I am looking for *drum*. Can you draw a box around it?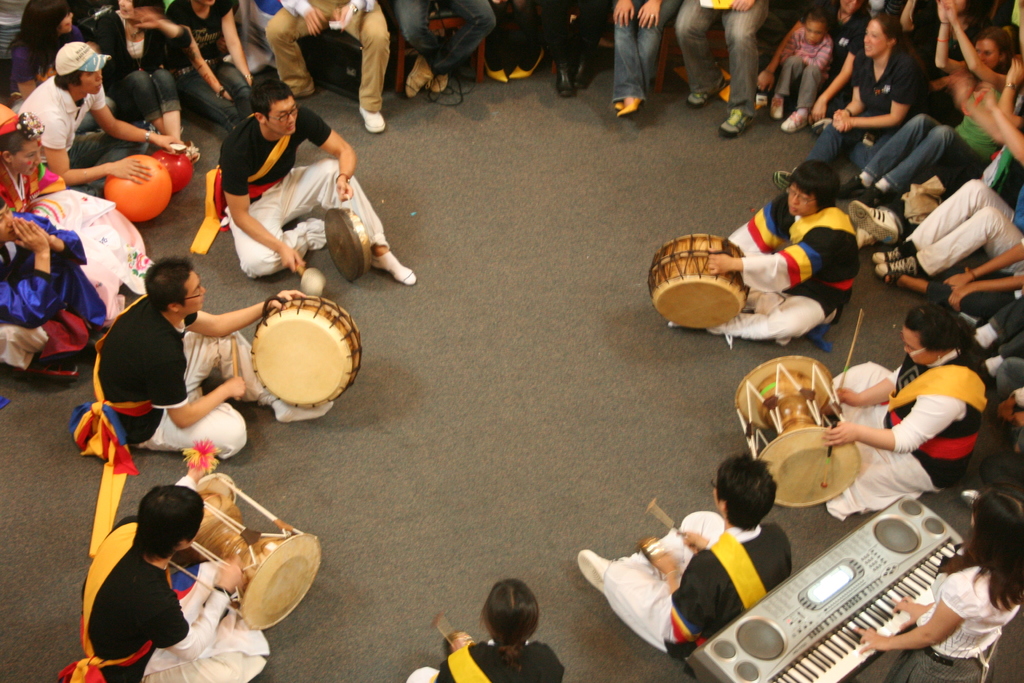
Sure, the bounding box is [321,206,371,284].
